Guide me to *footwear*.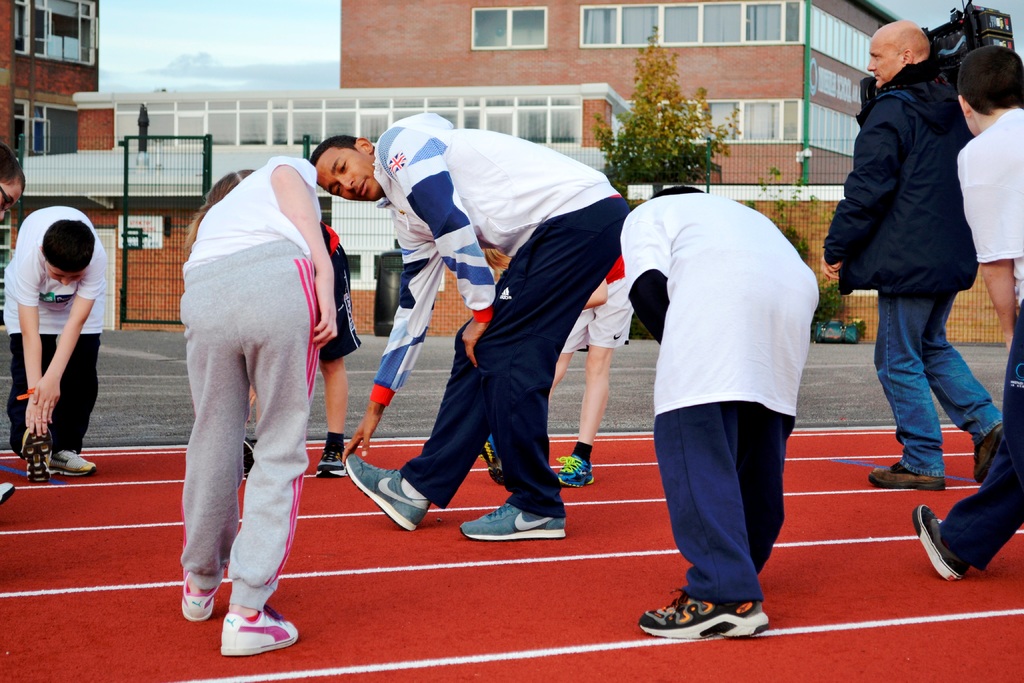
Guidance: region(211, 605, 295, 655).
